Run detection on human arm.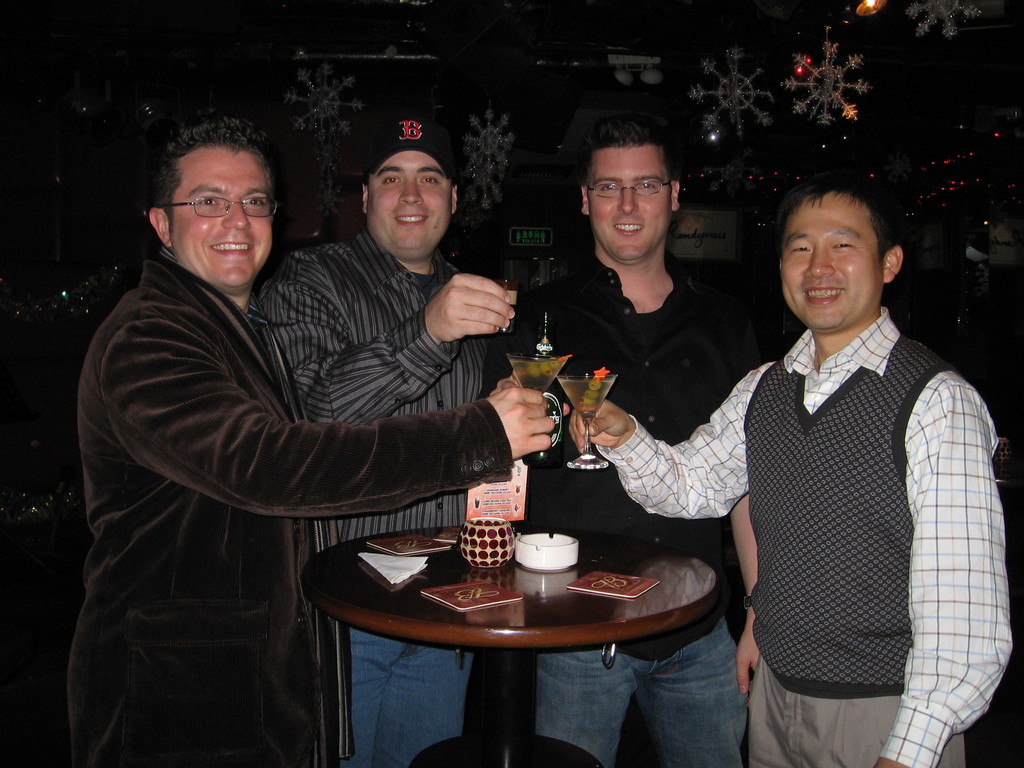
Result: [258,247,521,433].
